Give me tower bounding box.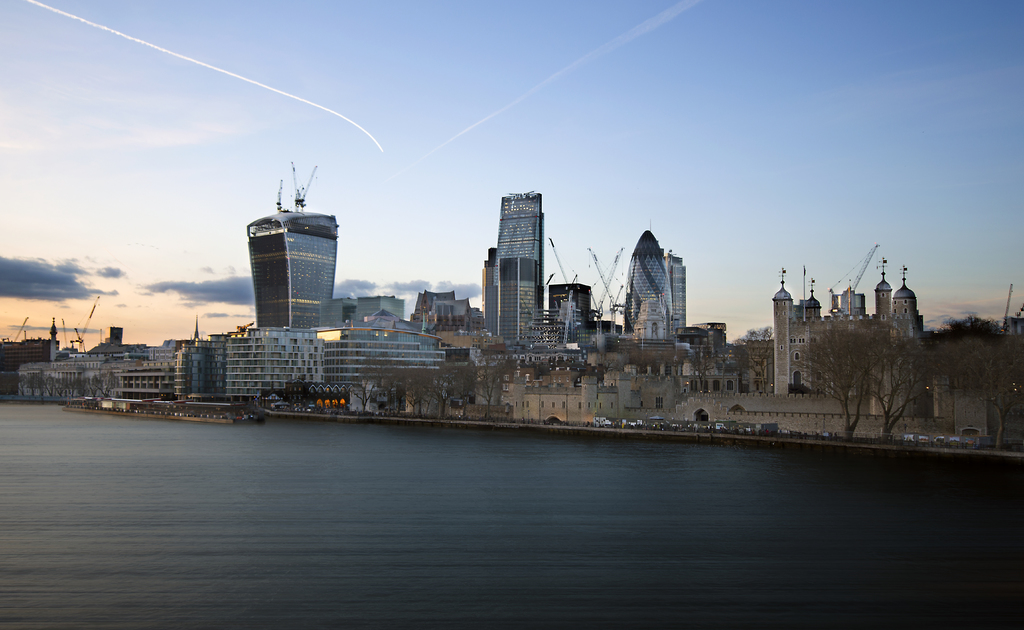
bbox=[622, 230, 661, 343].
